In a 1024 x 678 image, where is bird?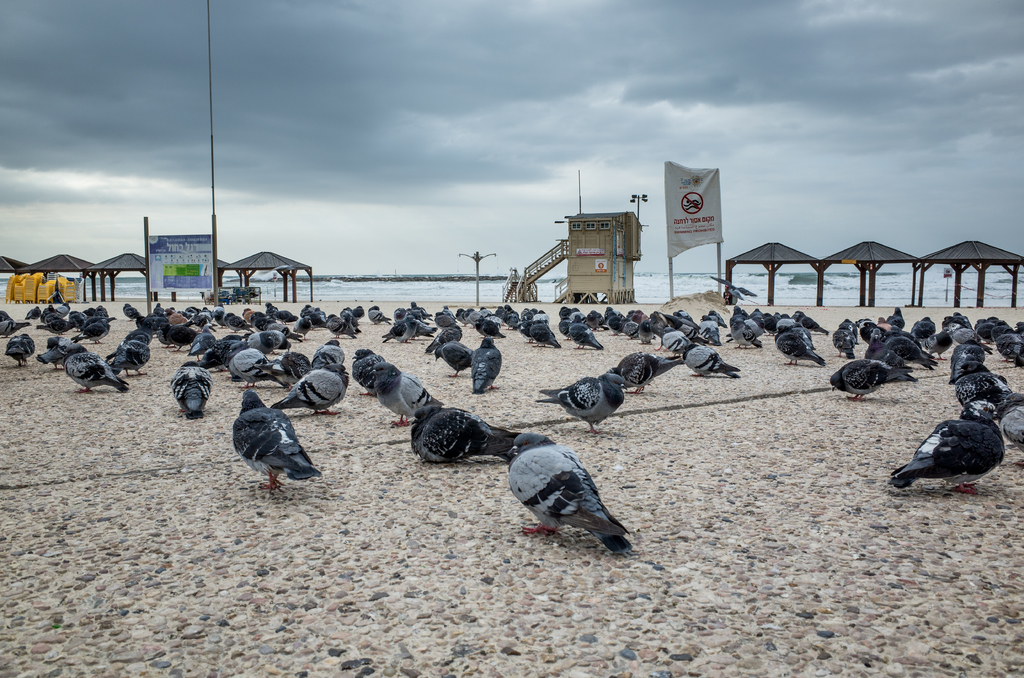
[506,432,636,554].
